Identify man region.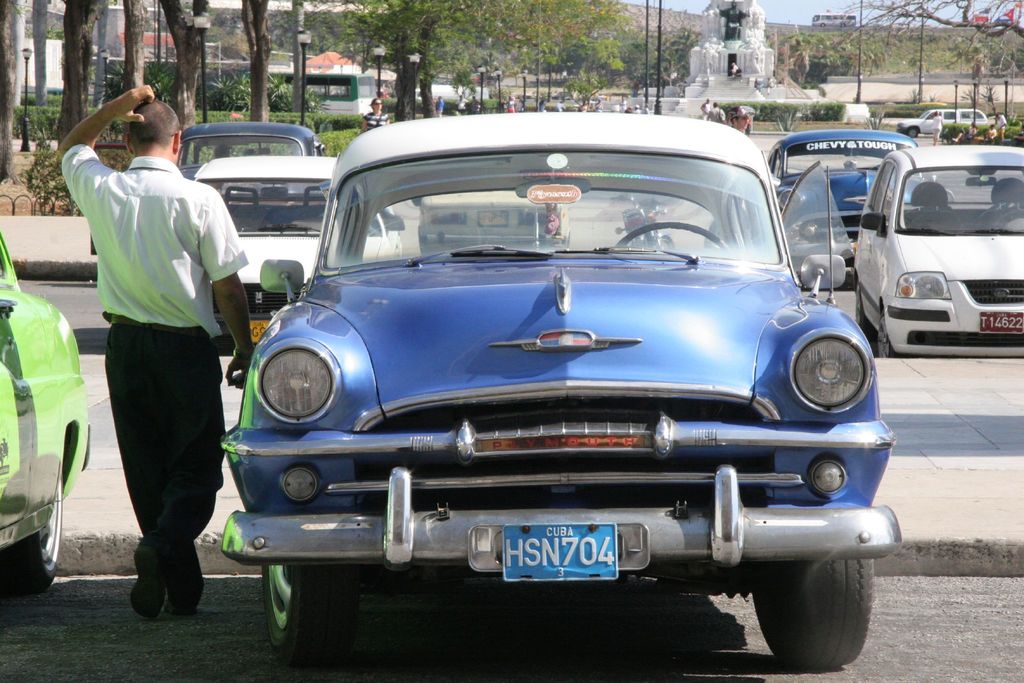
Region: bbox=[717, 0, 749, 41].
